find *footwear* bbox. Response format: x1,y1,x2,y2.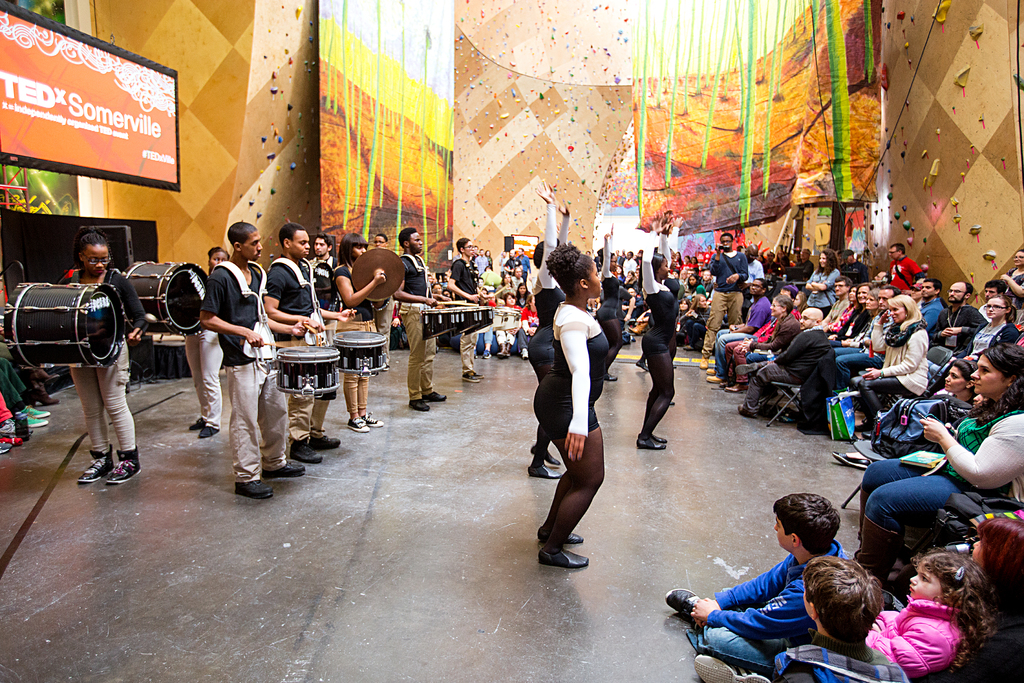
0,438,12,452.
